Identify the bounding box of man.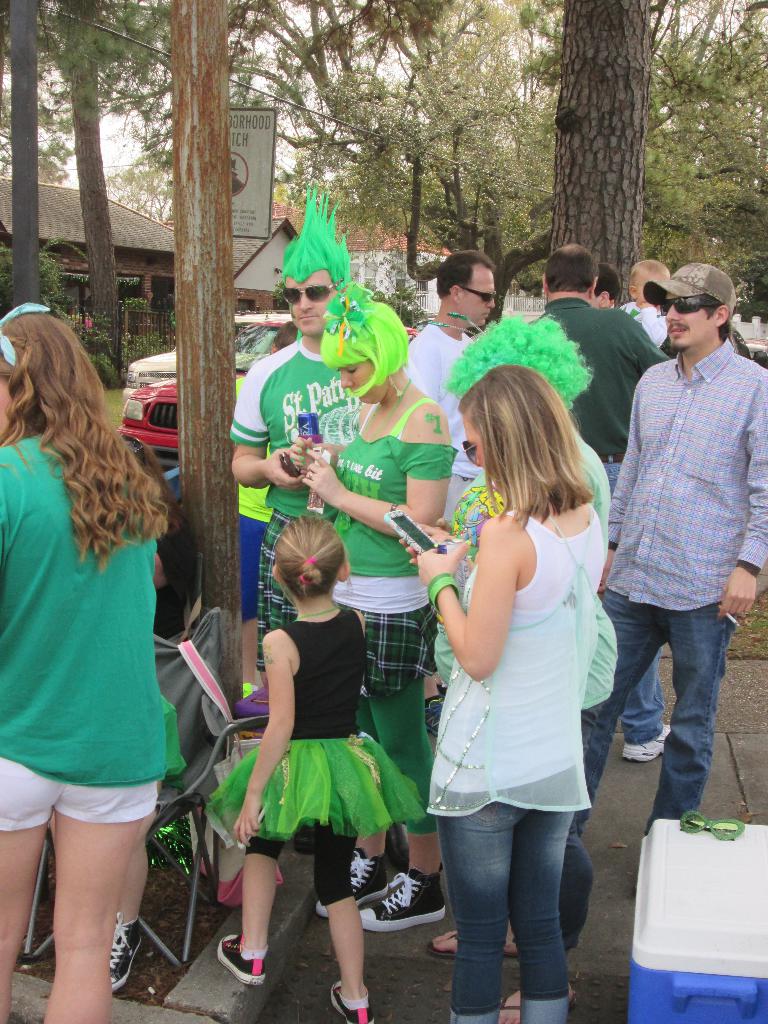
bbox(233, 186, 353, 665).
